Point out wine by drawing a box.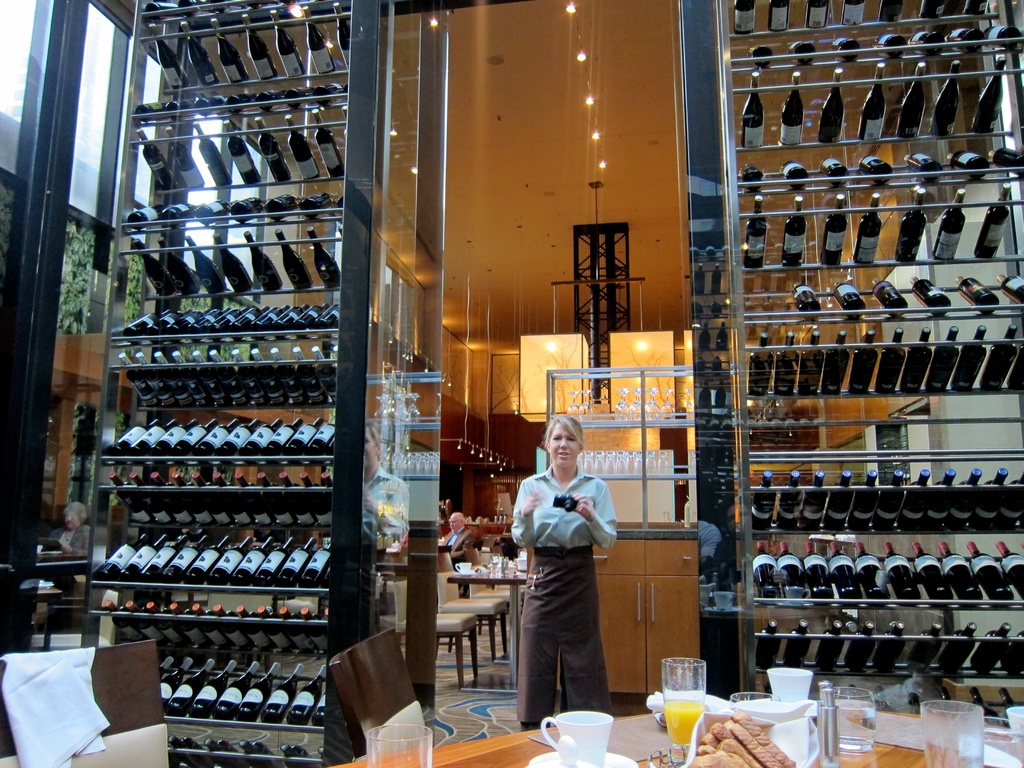
pyautogui.locateOnScreen(963, 0, 989, 15).
